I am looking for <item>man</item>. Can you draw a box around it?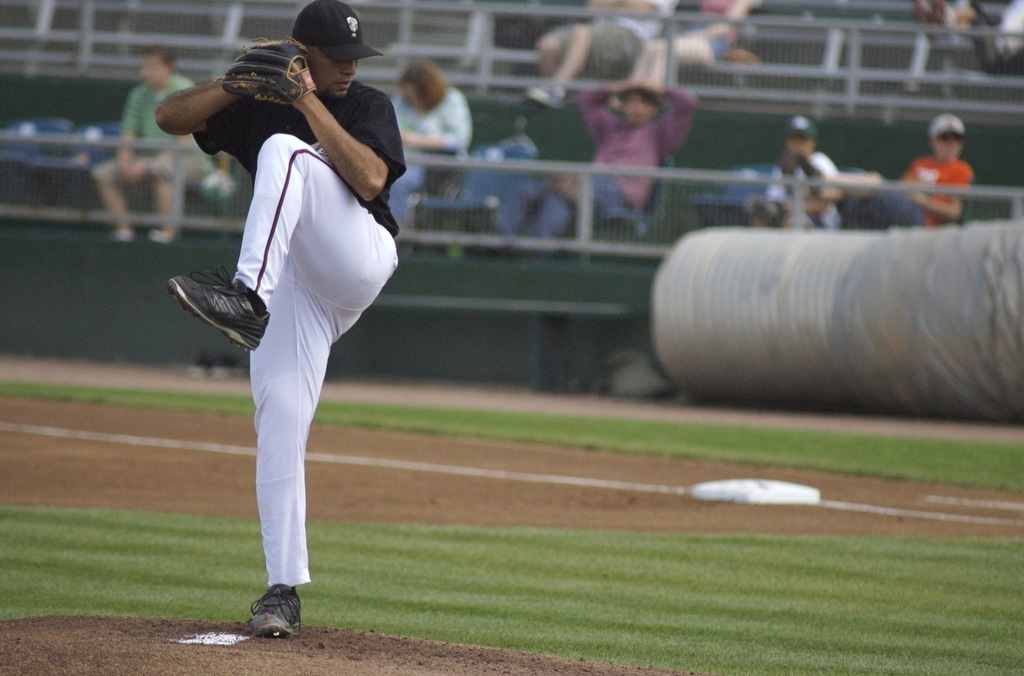
Sure, the bounding box is 170:8:397:643.
